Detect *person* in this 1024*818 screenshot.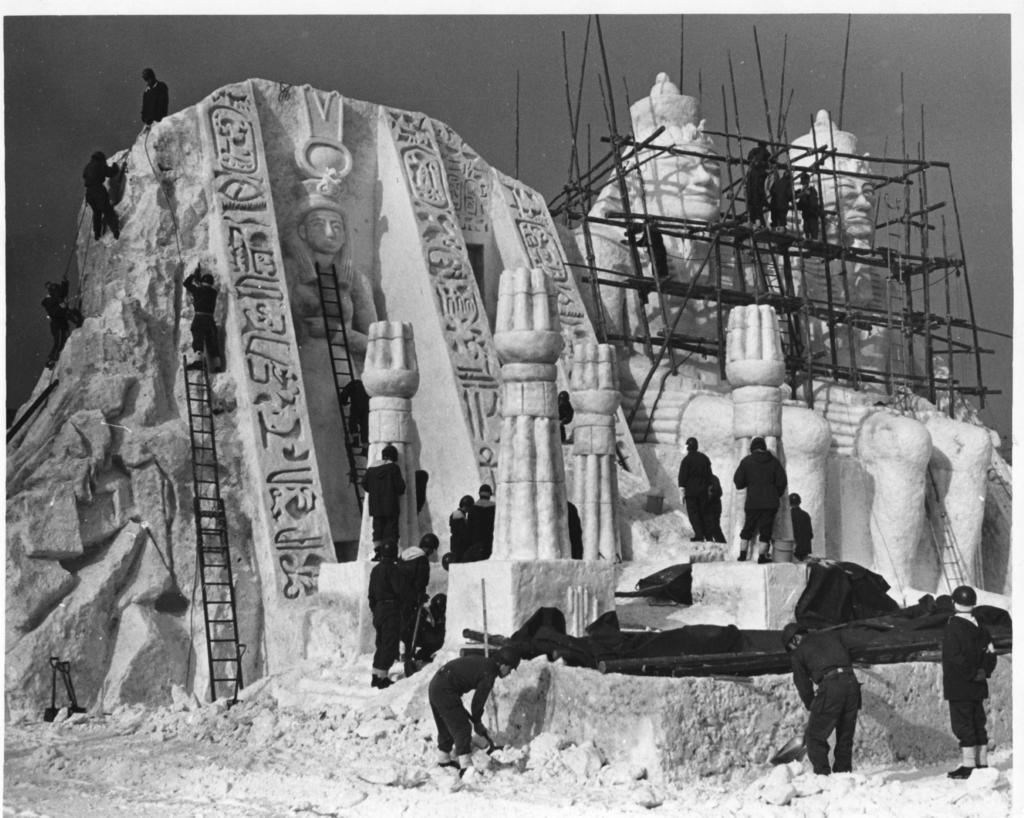
Detection: Rect(567, 501, 584, 562).
